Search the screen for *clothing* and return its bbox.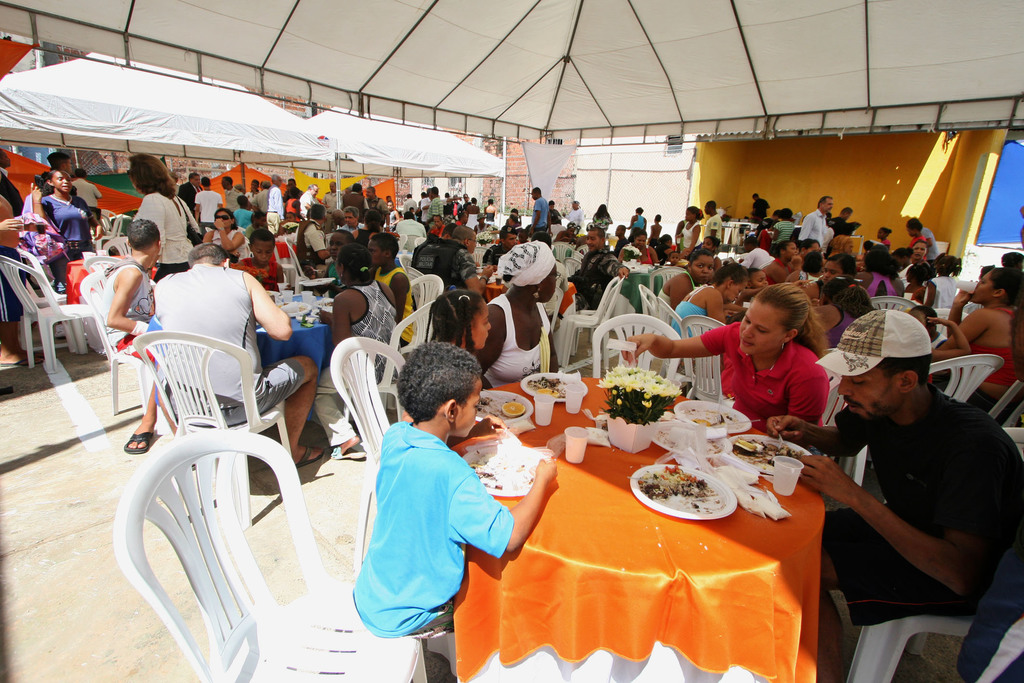
Found: (x1=442, y1=236, x2=477, y2=294).
